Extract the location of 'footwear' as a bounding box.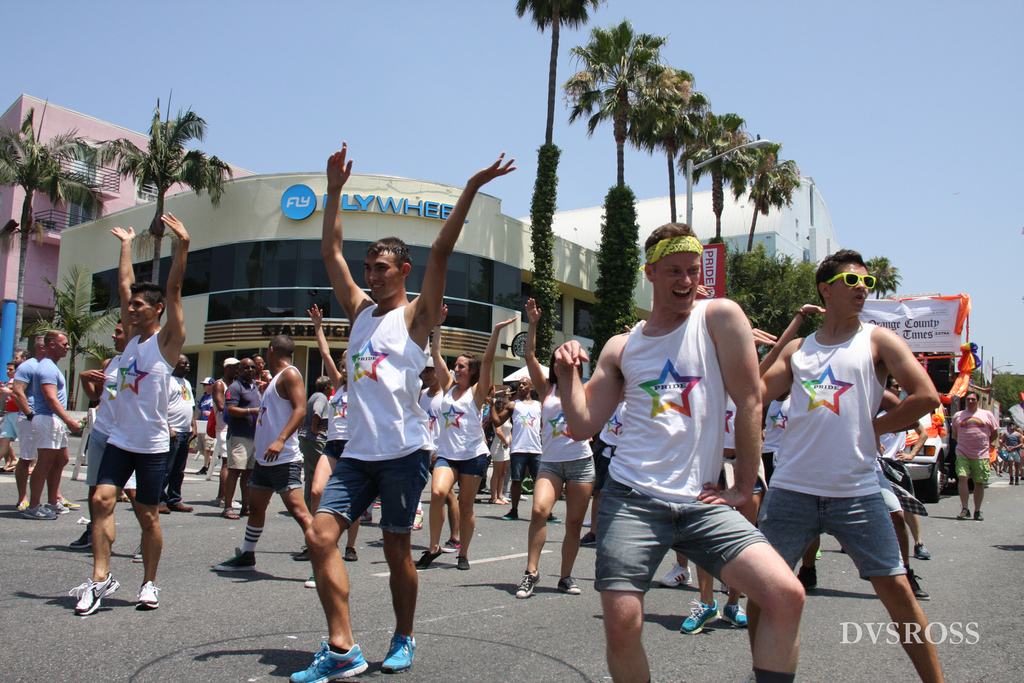
BBox(548, 511, 564, 522).
